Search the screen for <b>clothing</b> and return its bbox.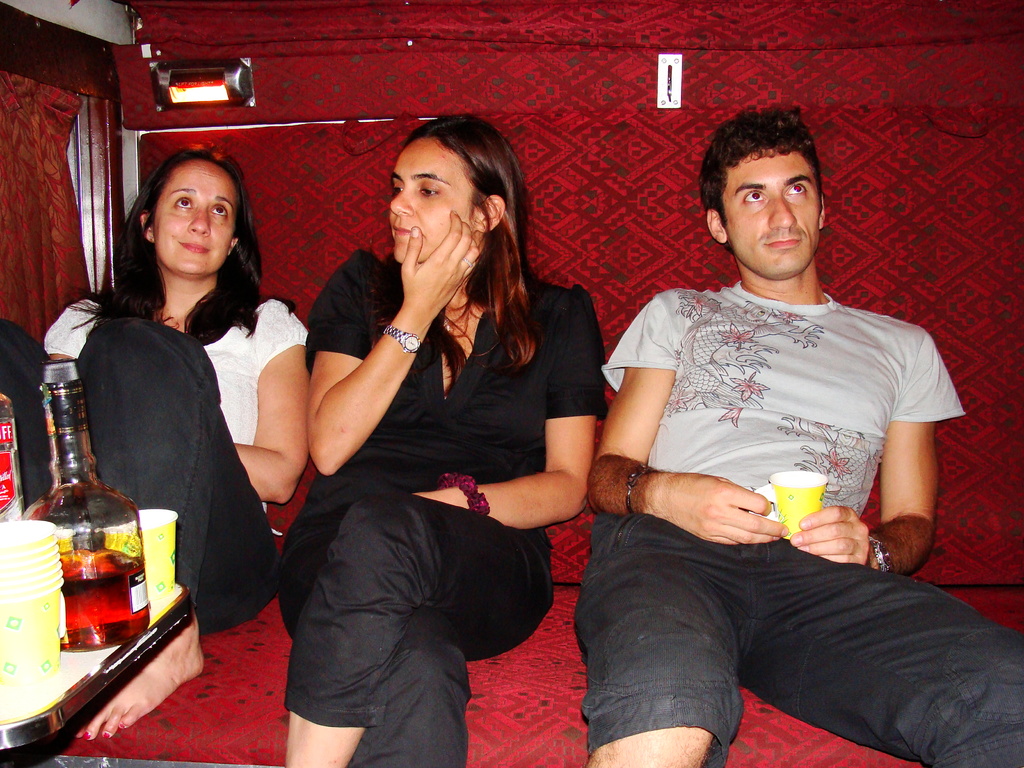
Found: [557, 214, 973, 723].
